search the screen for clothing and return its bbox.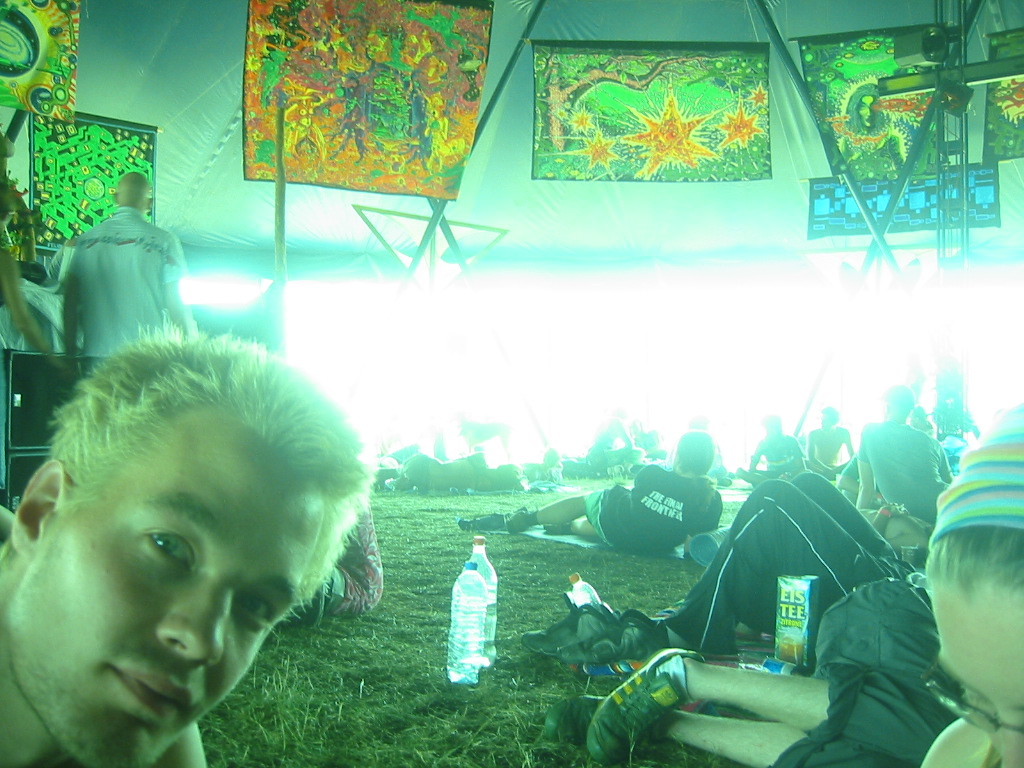
Found: 771/672/953/767.
